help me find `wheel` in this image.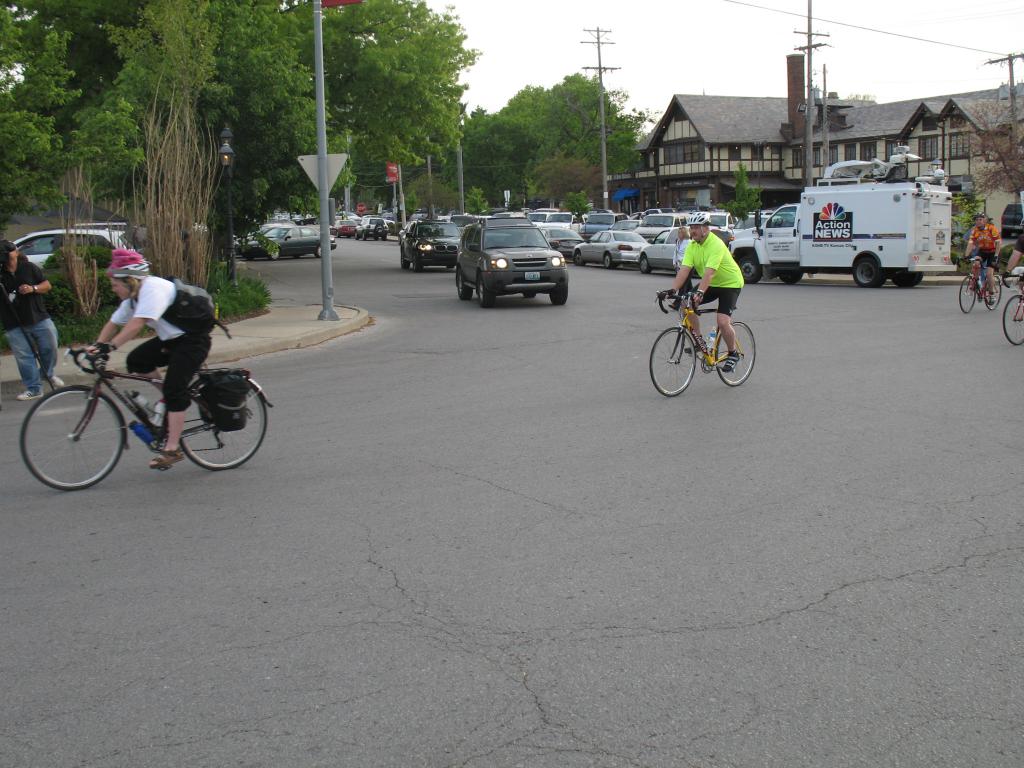
Found it: 844/245/886/291.
